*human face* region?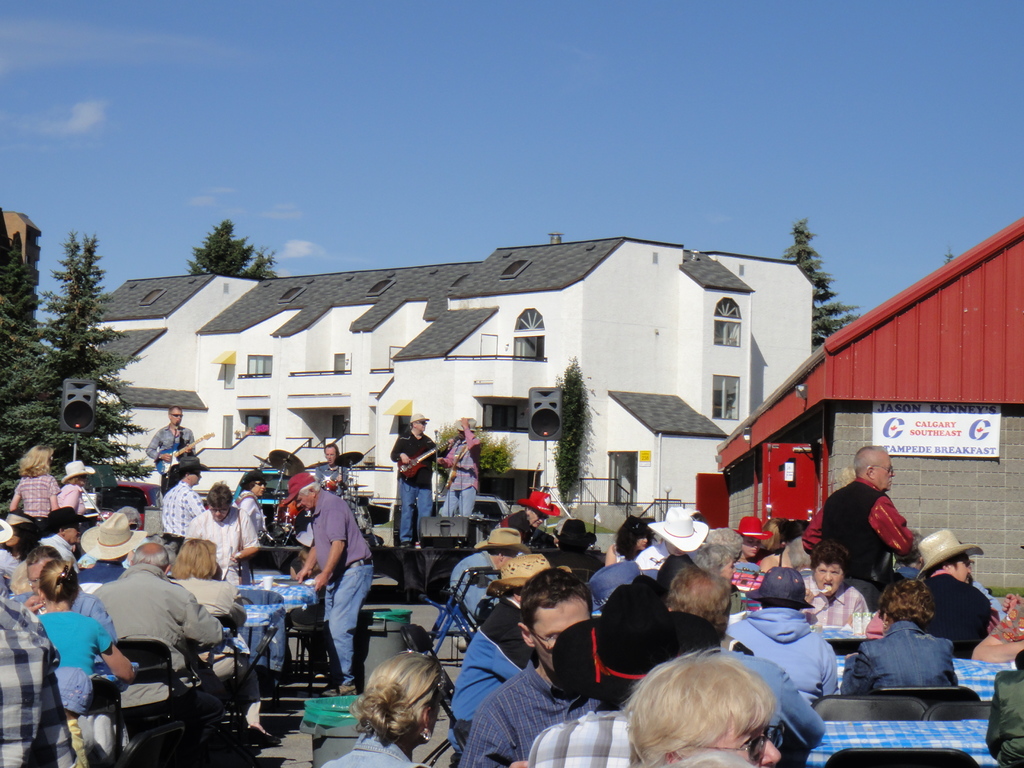
x1=171, y1=410, x2=182, y2=424
